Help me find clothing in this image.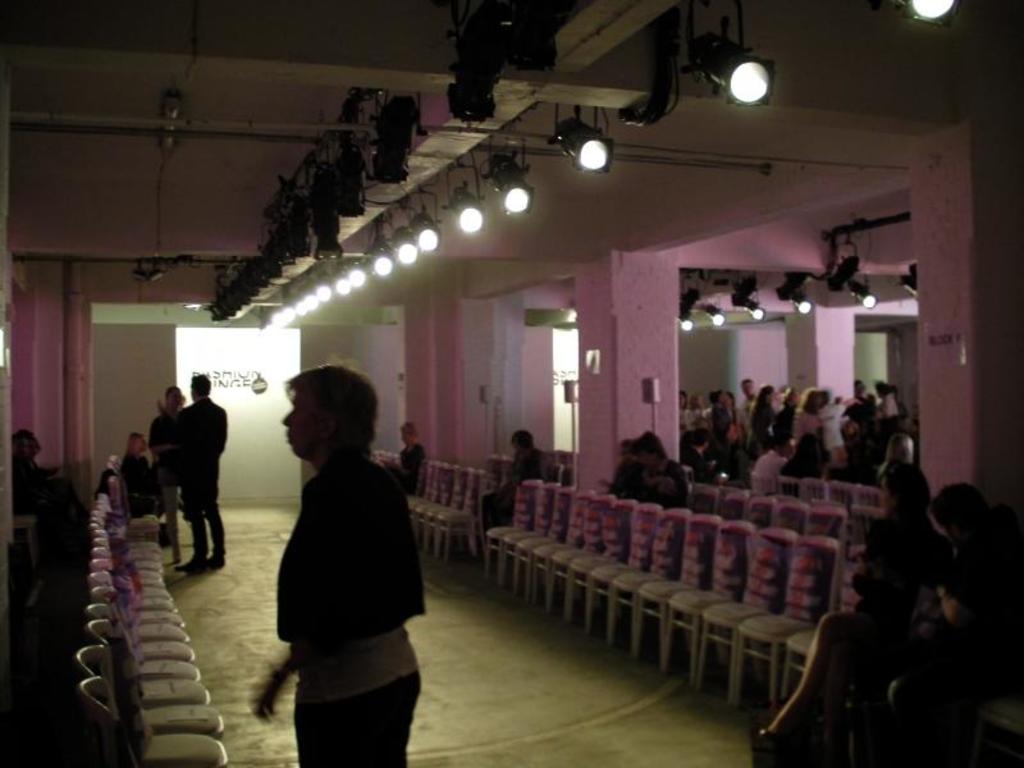
Found it: box=[753, 404, 774, 443].
